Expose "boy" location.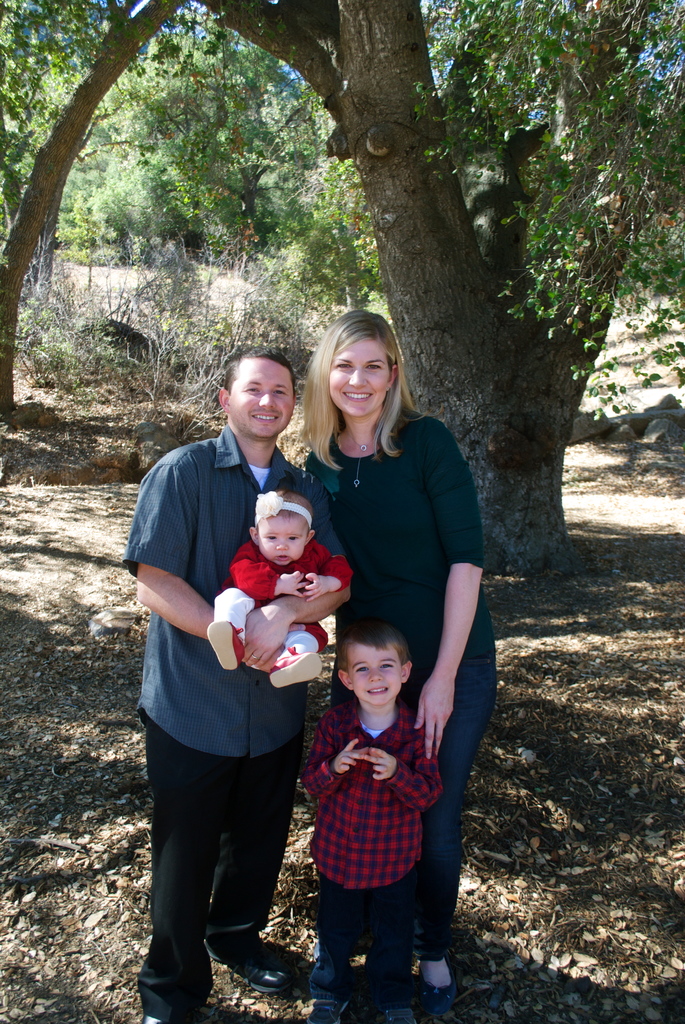
Exposed at 294,618,446,997.
